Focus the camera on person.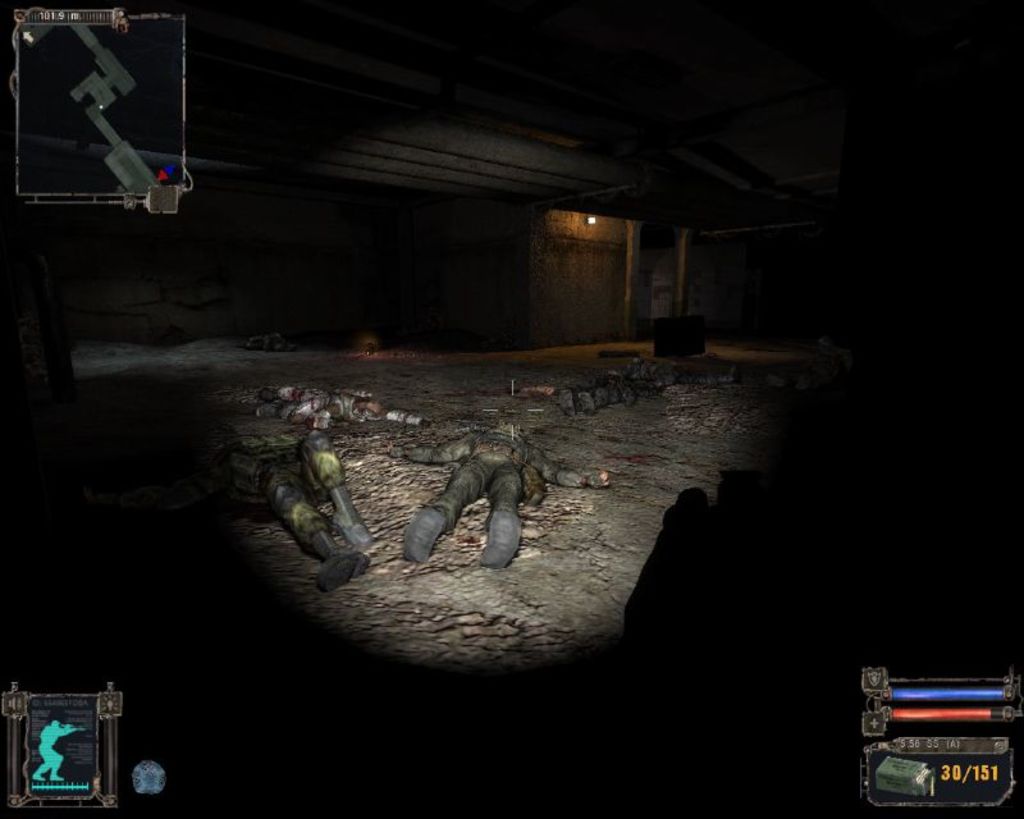
Focus region: [410, 412, 553, 576].
